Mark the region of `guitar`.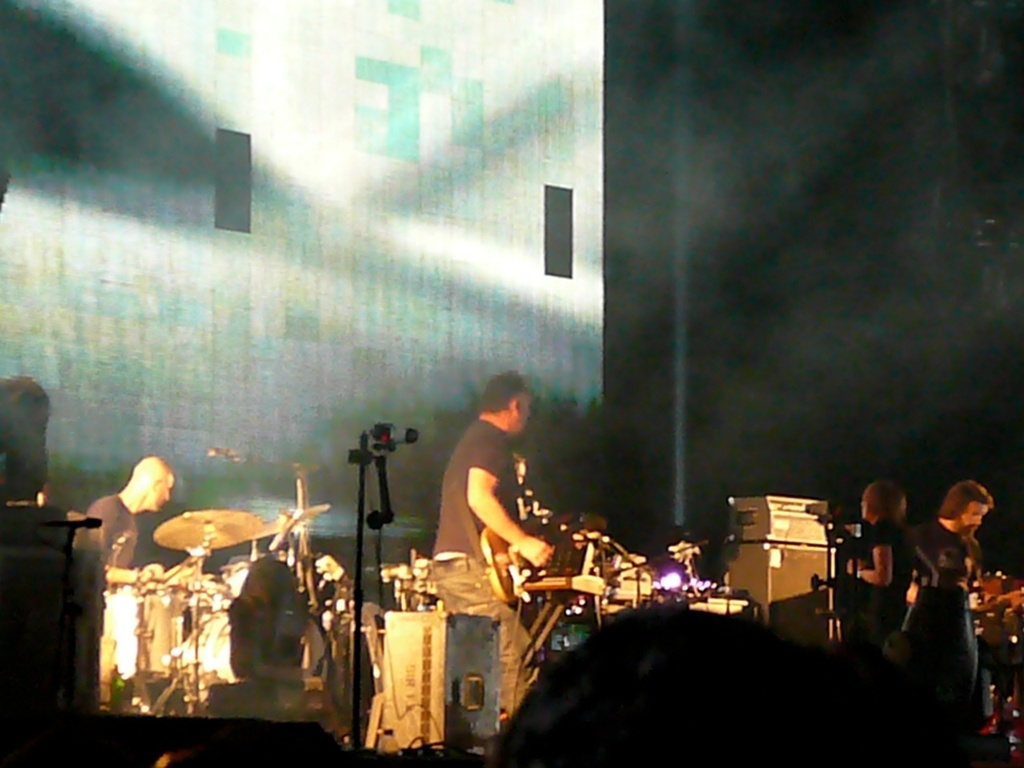
Region: x1=474 y1=520 x2=547 y2=602.
